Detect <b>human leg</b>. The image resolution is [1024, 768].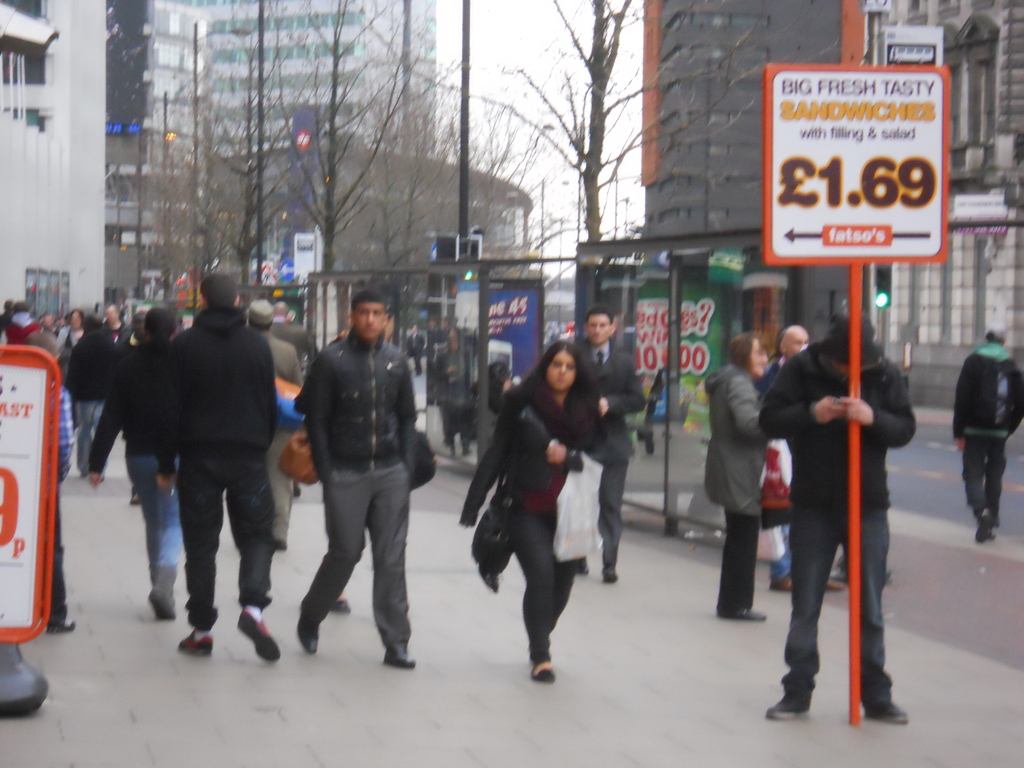
bbox=[503, 502, 554, 680].
